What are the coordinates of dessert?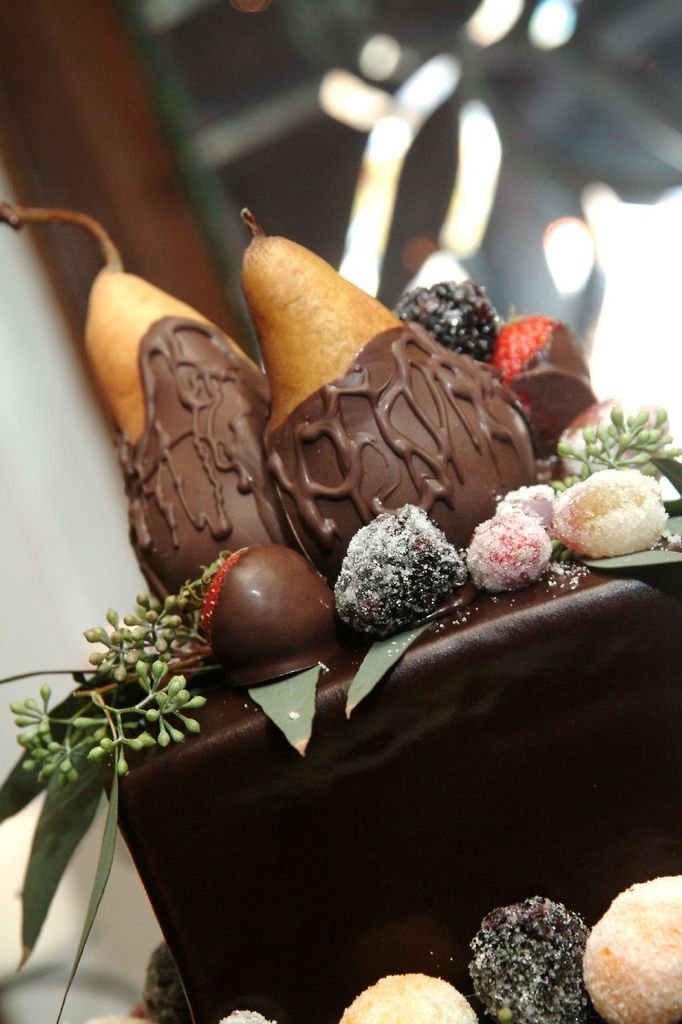
bbox(573, 867, 681, 1023).
